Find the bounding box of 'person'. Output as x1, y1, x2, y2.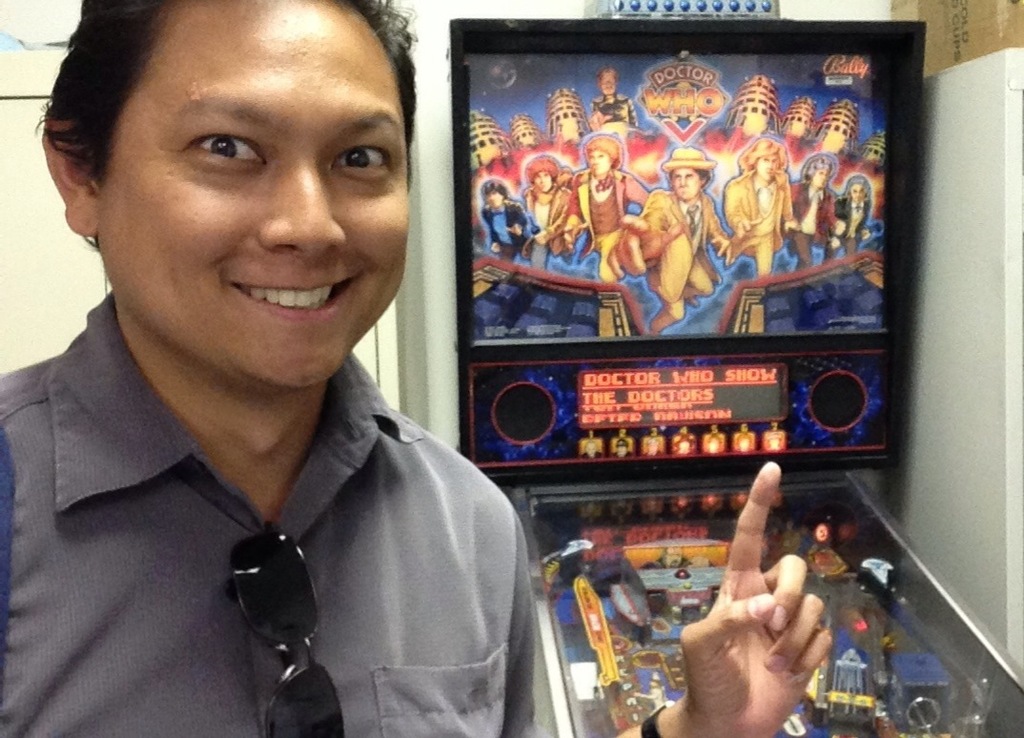
636, 143, 734, 337.
